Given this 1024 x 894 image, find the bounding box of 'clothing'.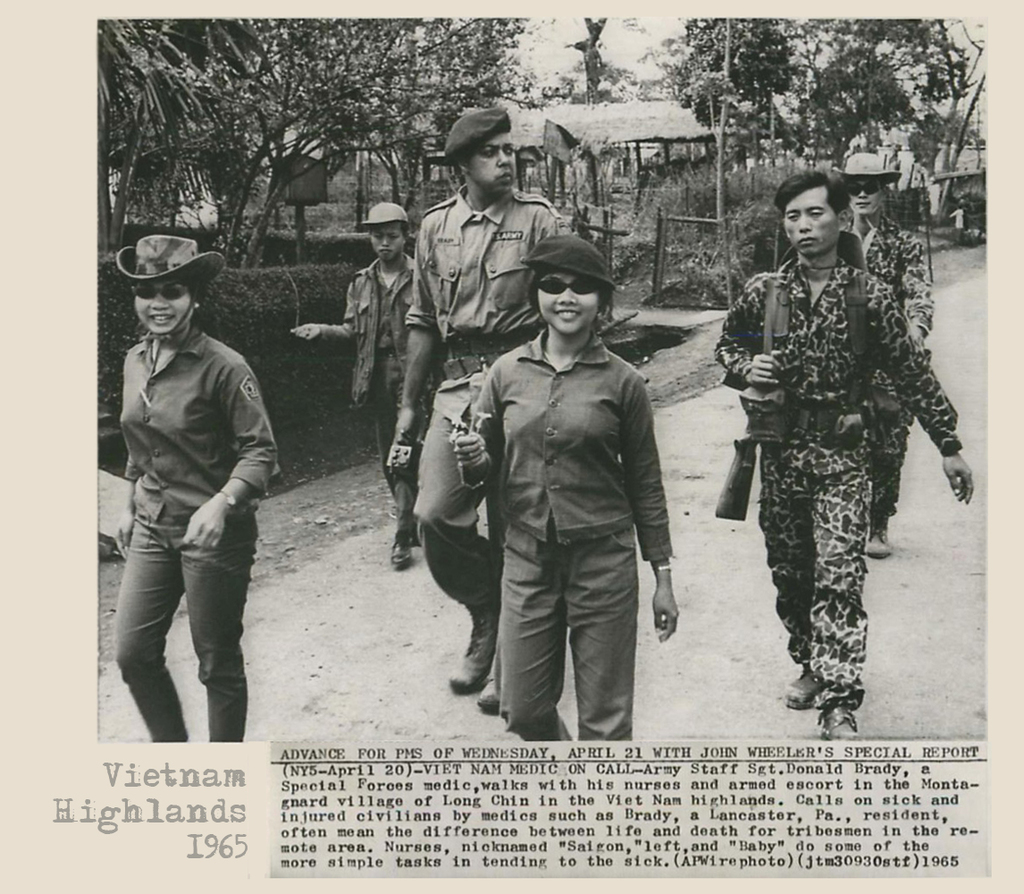
[334,254,438,511].
